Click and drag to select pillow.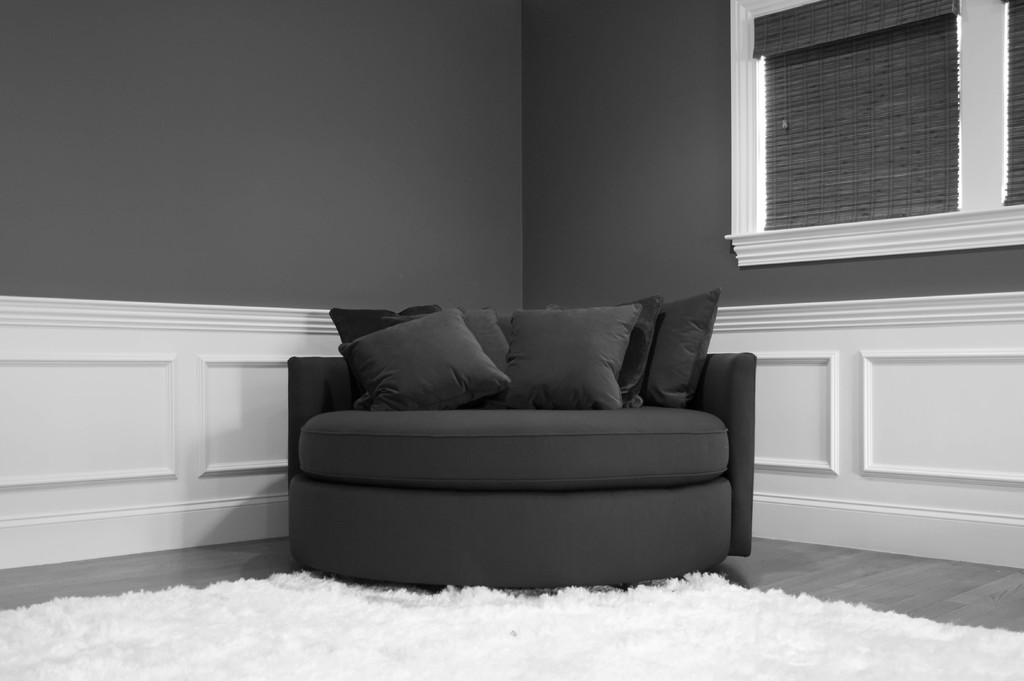
Selection: locate(522, 317, 643, 403).
